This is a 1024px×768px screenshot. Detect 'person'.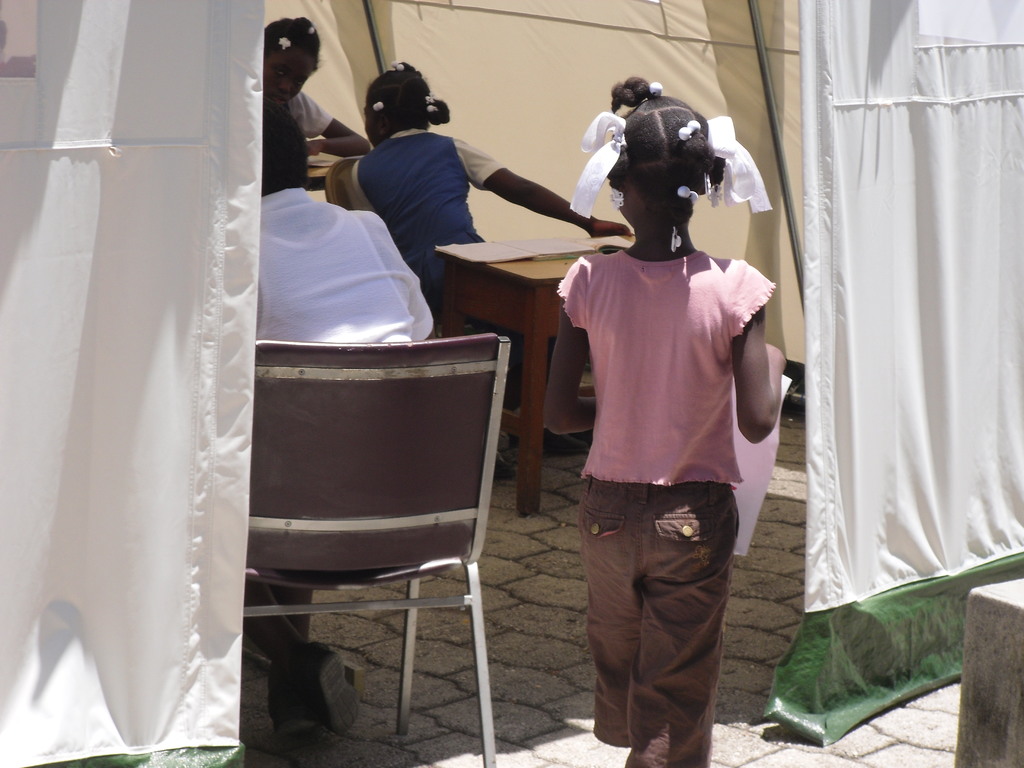
region(257, 13, 378, 158).
